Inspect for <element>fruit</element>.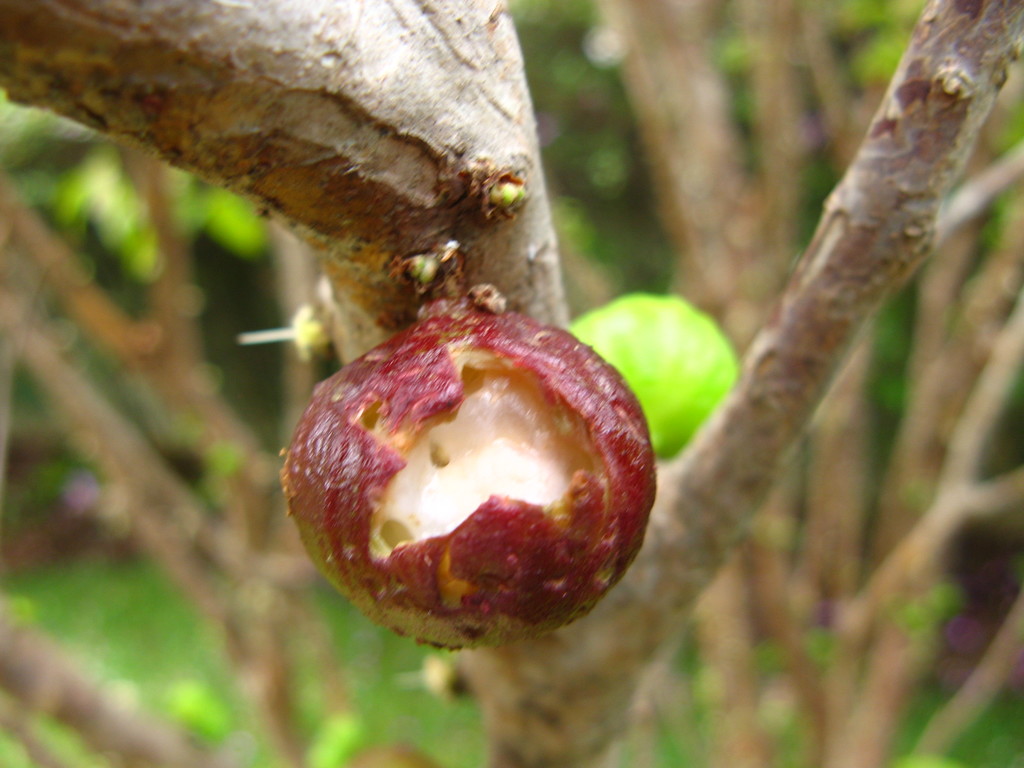
Inspection: BBox(299, 298, 655, 652).
